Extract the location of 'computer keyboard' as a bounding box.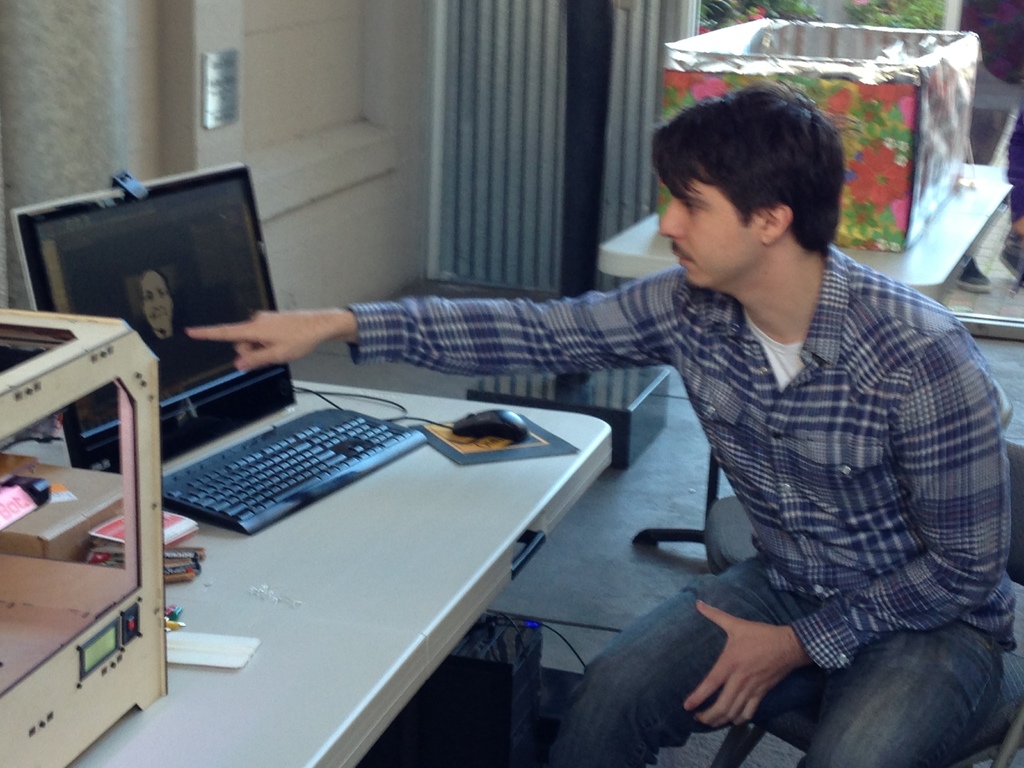
x1=161, y1=404, x2=428, y2=538.
